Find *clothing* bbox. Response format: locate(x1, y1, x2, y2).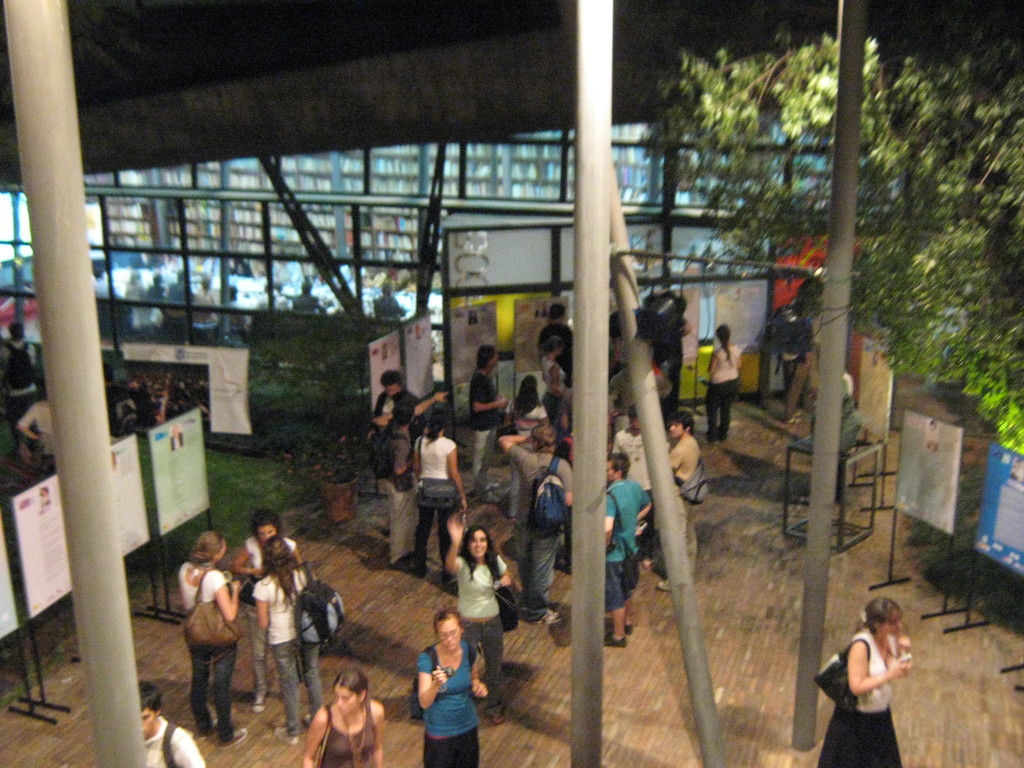
locate(382, 428, 422, 569).
